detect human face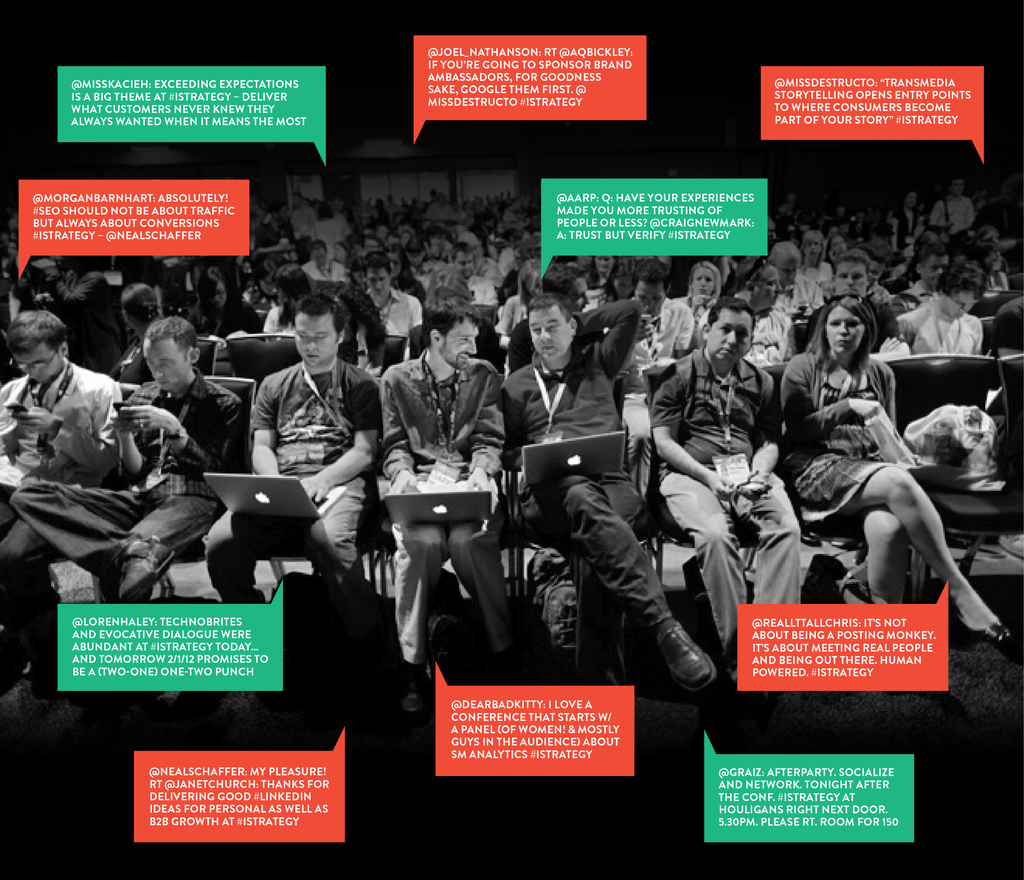
{"x1": 870, "y1": 259, "x2": 879, "y2": 282}
